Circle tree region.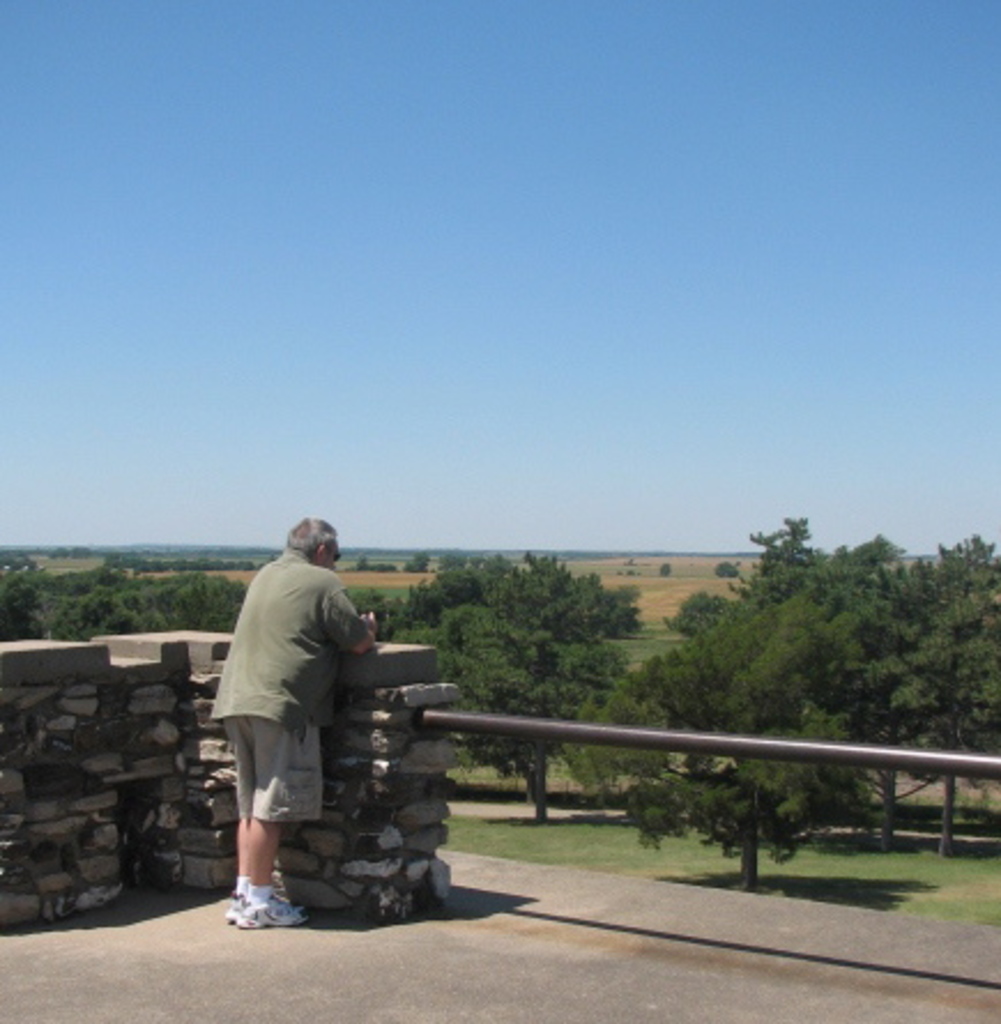
Region: detection(389, 541, 644, 647).
